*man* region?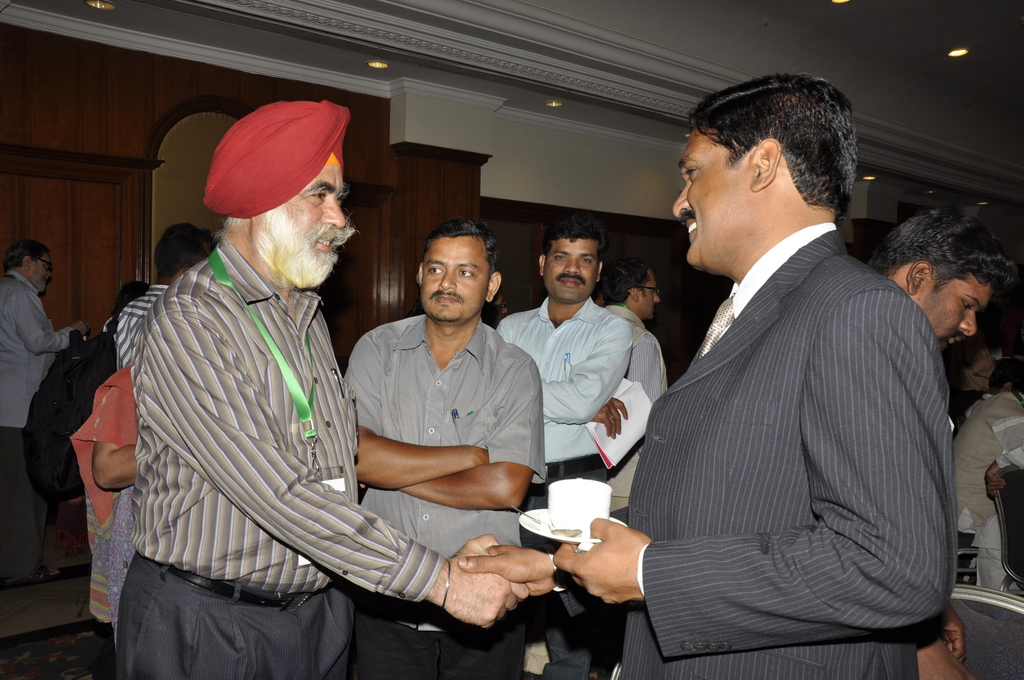
[left=0, top=239, right=85, bottom=585]
